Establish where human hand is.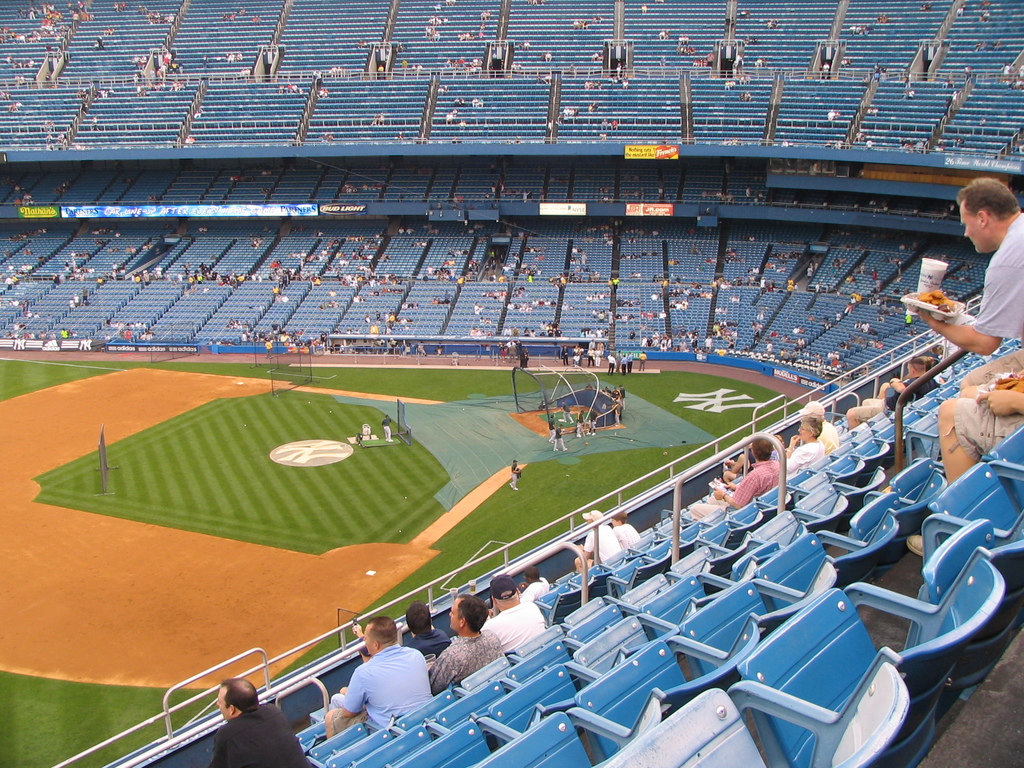
Established at x1=711, y1=483, x2=726, y2=500.
